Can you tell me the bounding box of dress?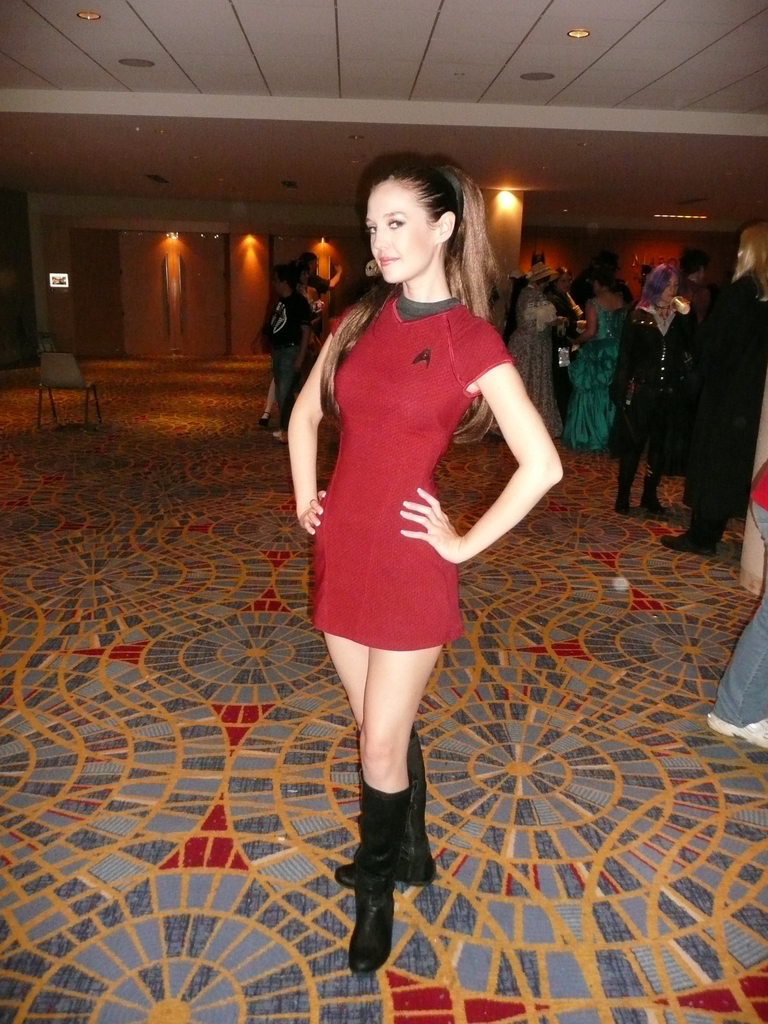
[x1=308, y1=292, x2=520, y2=664].
